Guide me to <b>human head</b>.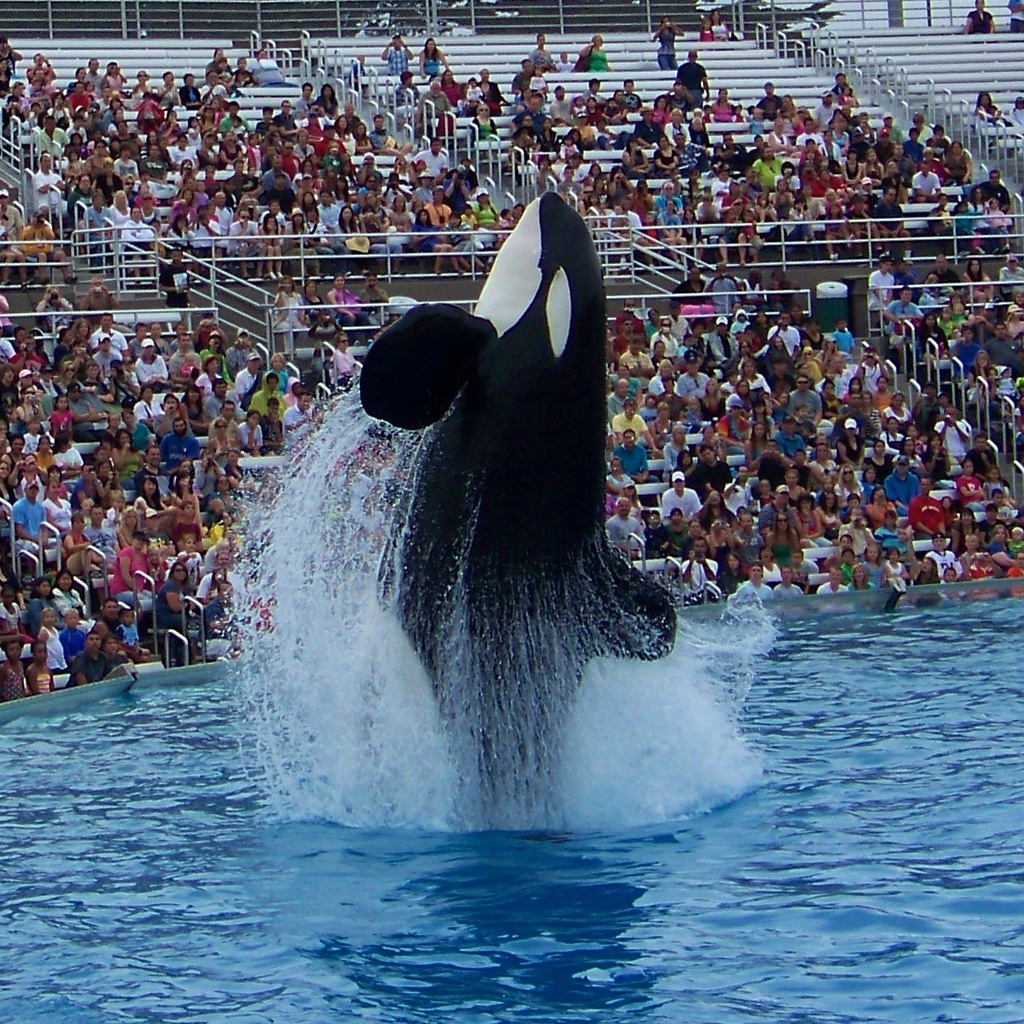
Guidance: l=952, t=298, r=966, b=316.
